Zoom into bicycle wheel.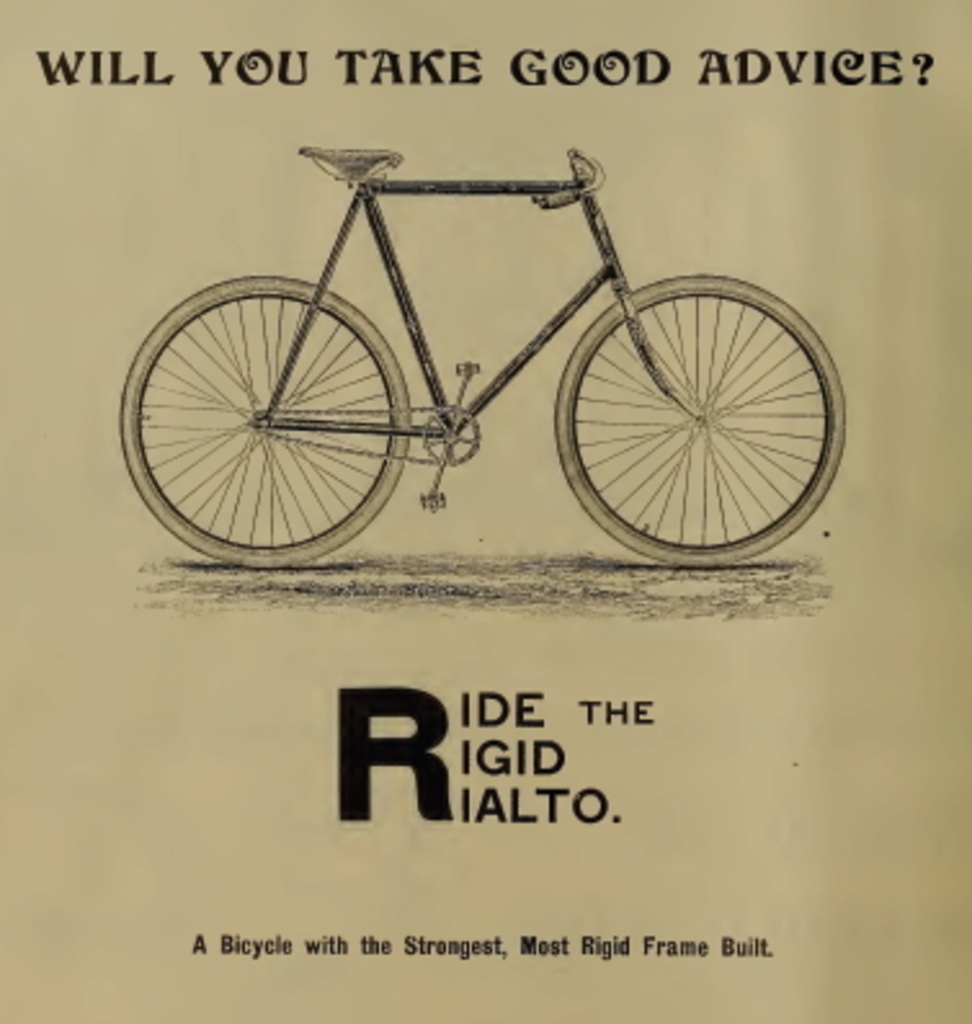
Zoom target: select_region(554, 268, 848, 573).
